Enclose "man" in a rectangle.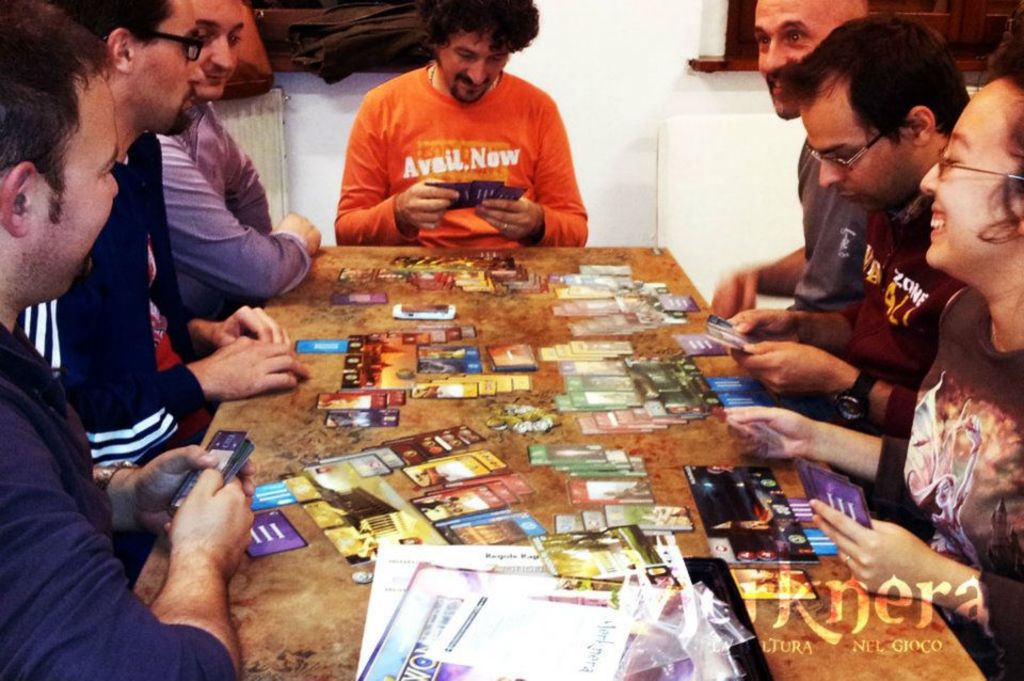
708/0/873/307.
